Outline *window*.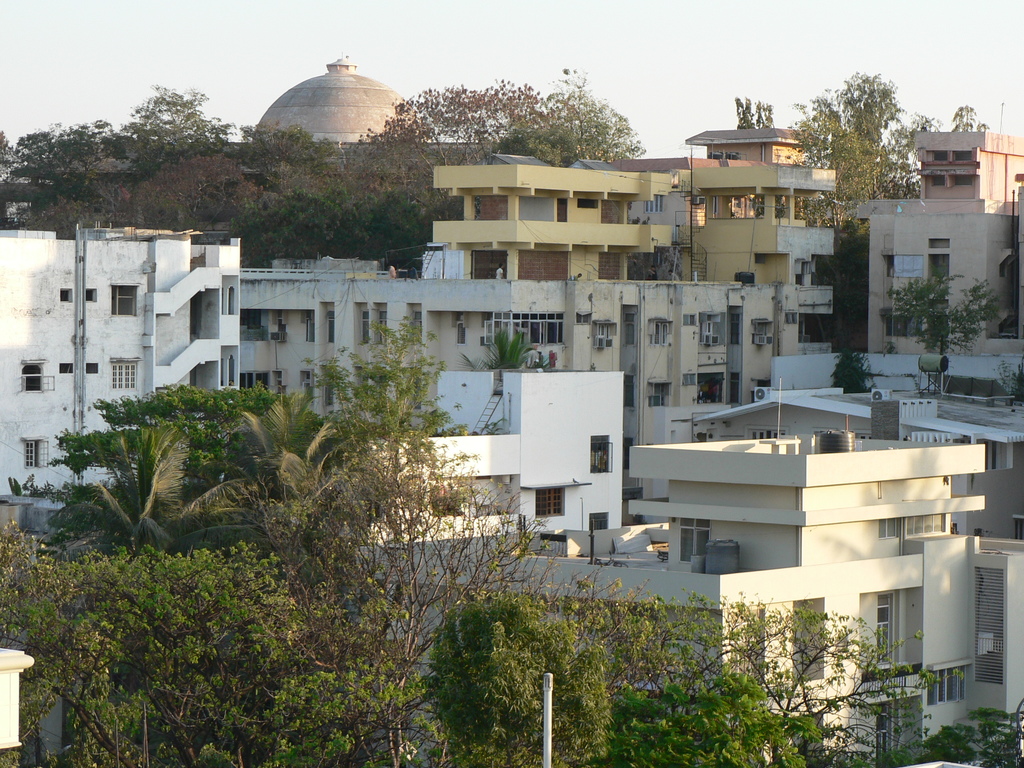
Outline: box(300, 367, 308, 399).
